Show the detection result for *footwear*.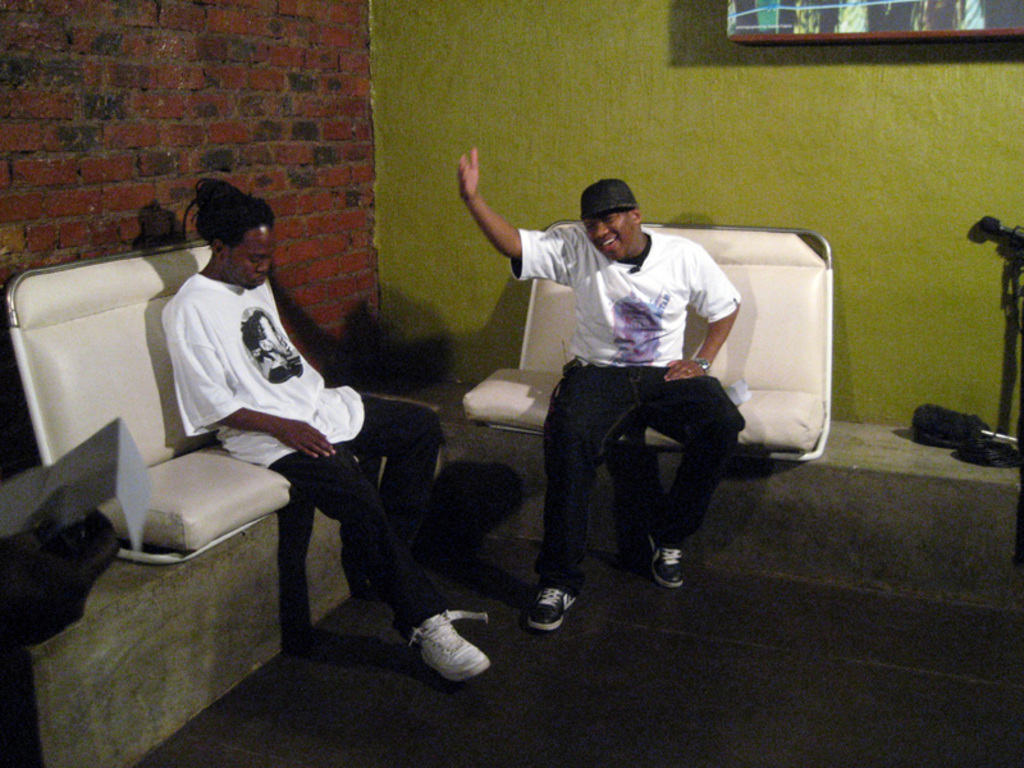
bbox=[416, 609, 495, 682].
